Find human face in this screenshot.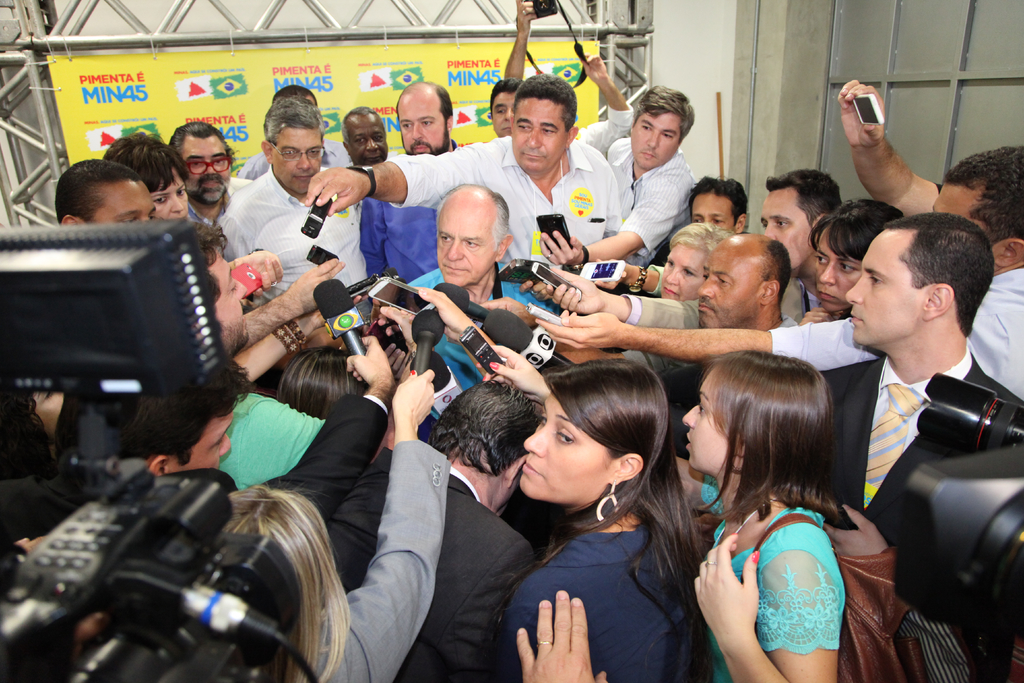
The bounding box for human face is <box>491,90,517,136</box>.
